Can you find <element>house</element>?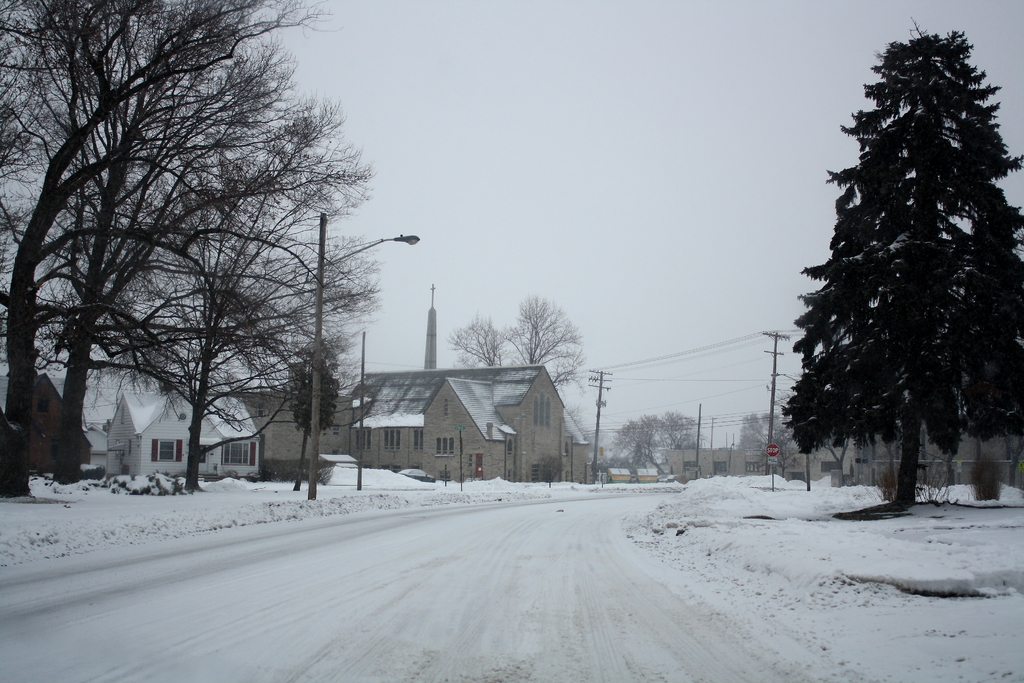
Yes, bounding box: region(20, 373, 111, 488).
